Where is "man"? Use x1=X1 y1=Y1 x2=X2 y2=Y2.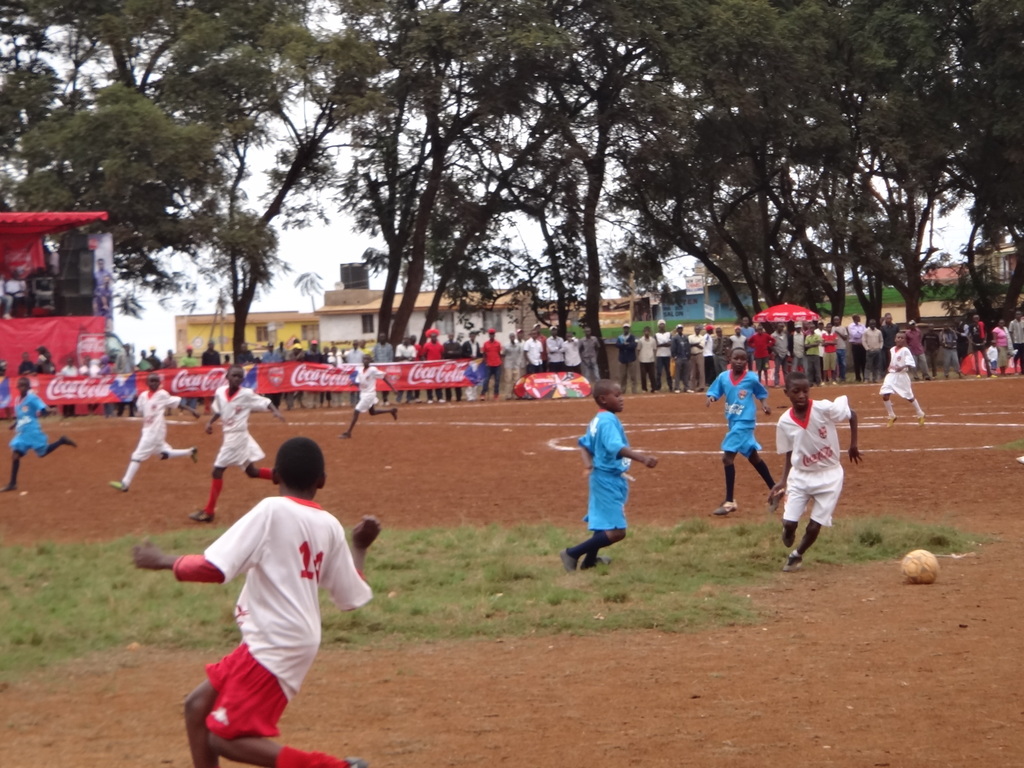
x1=6 y1=265 x2=28 y2=317.
